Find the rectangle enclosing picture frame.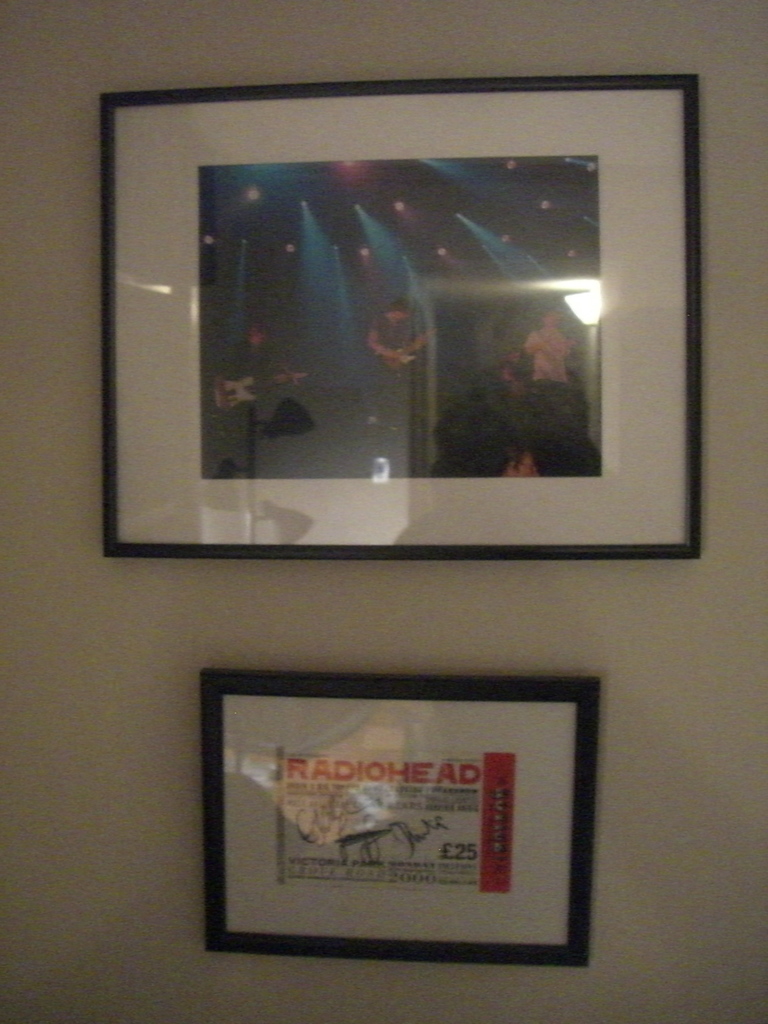
100, 78, 705, 559.
